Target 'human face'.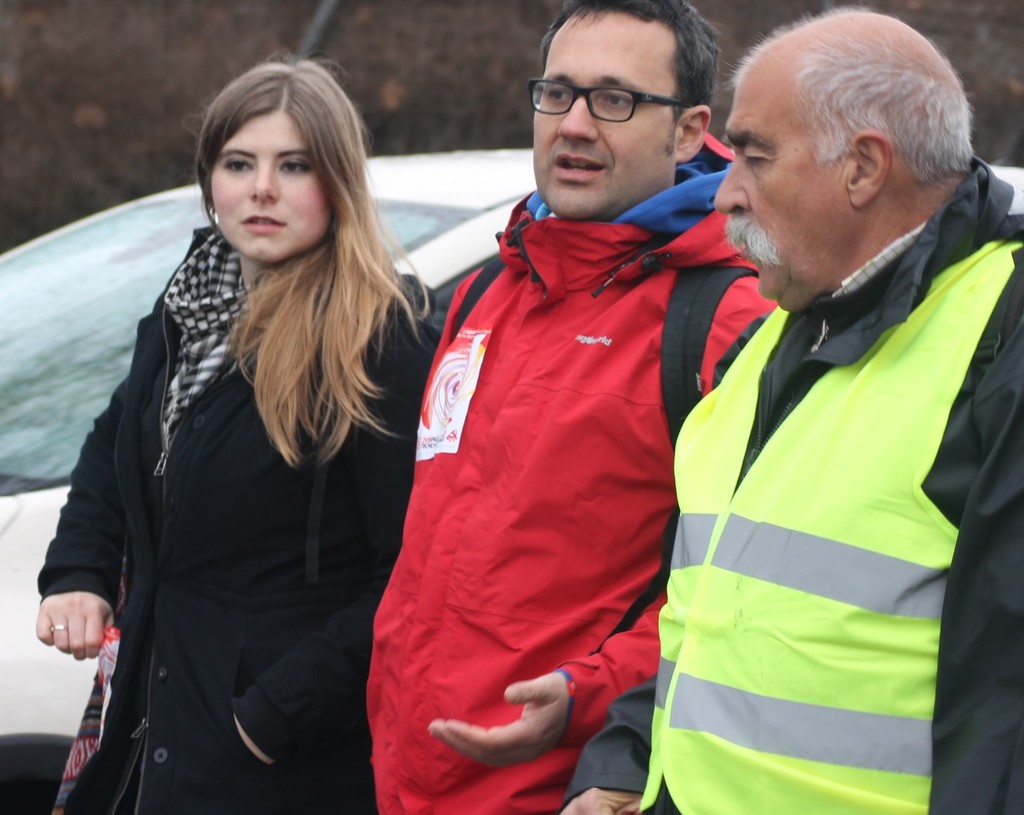
Target region: (705, 75, 845, 317).
